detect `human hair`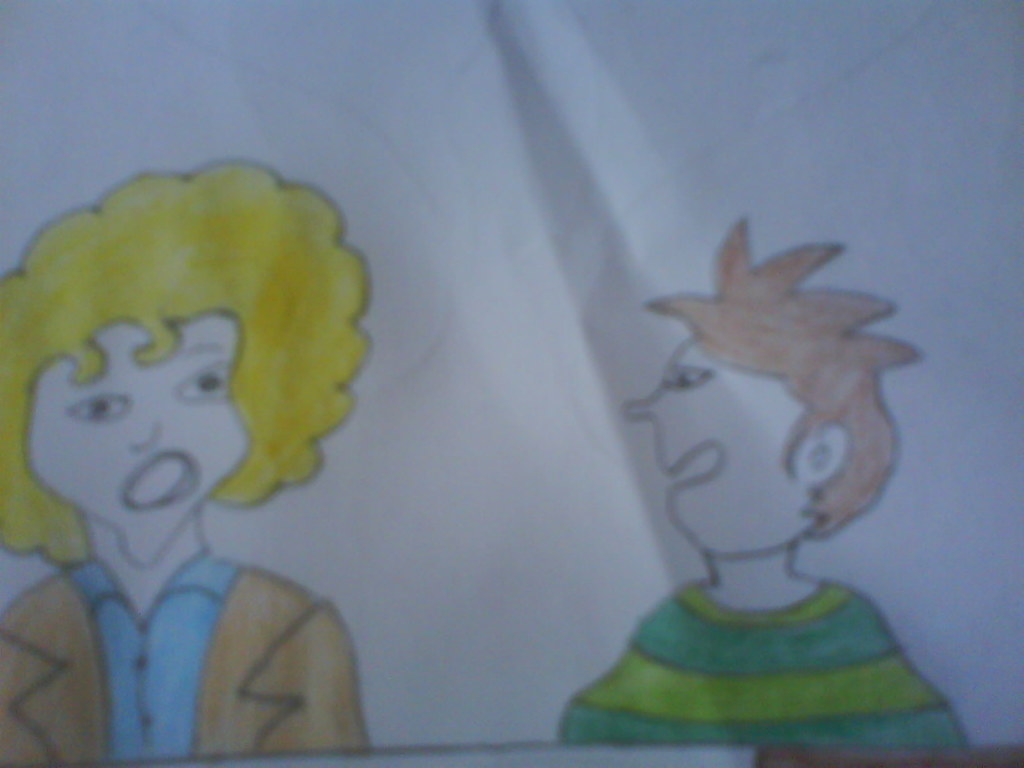
box=[643, 221, 922, 546]
